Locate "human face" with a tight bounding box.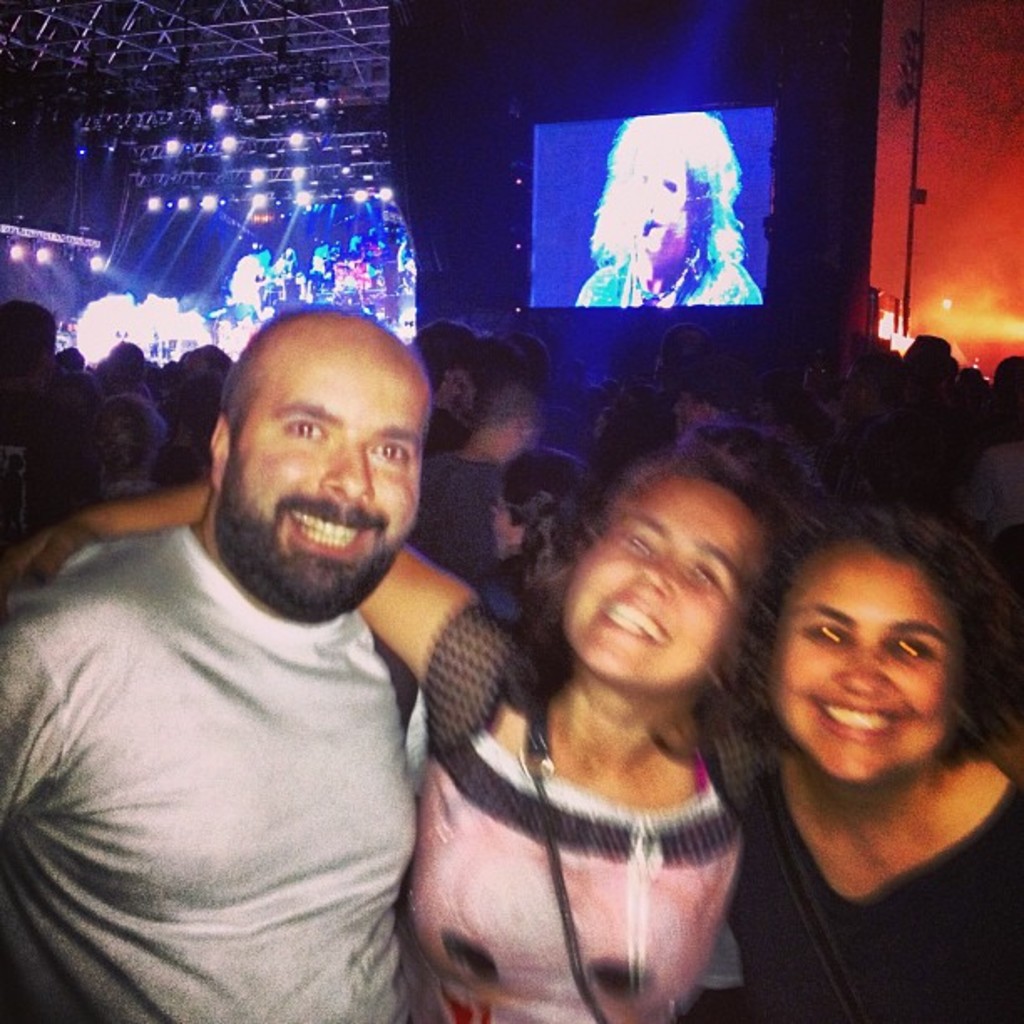
x1=233, y1=333, x2=430, y2=576.
